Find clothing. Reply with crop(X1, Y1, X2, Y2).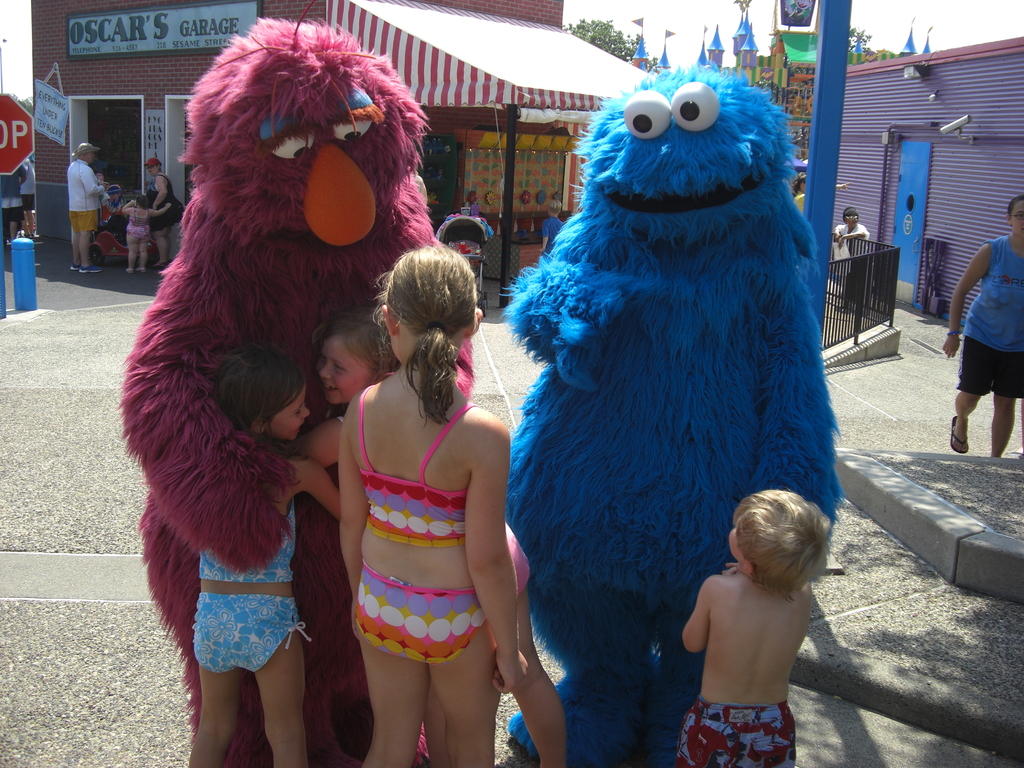
crop(125, 199, 149, 244).
